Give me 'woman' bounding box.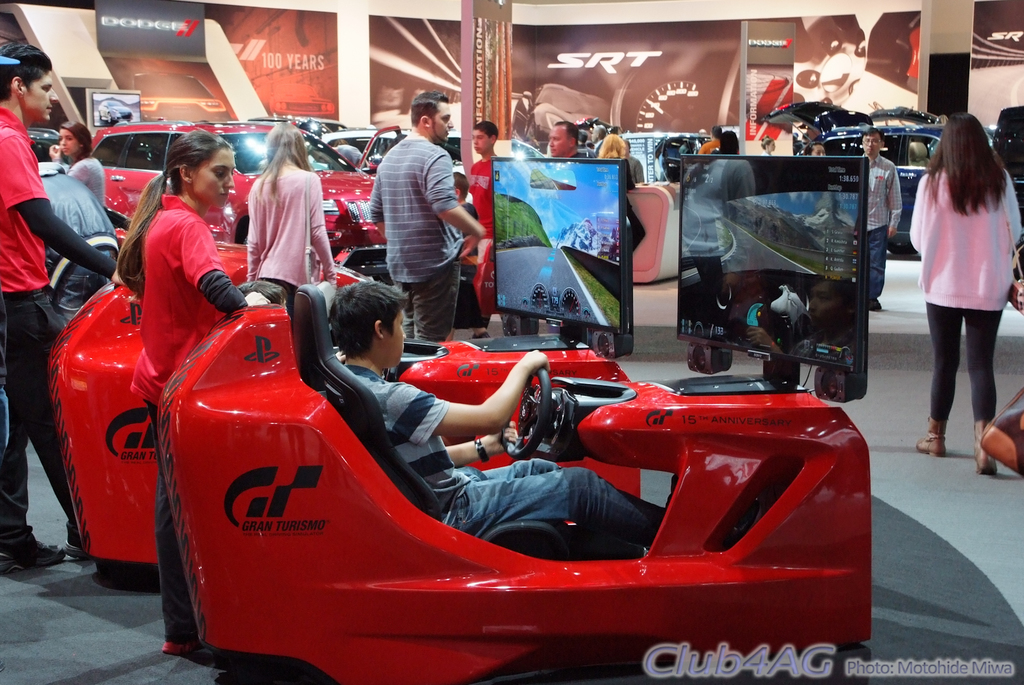
<bbox>49, 123, 112, 214</bbox>.
